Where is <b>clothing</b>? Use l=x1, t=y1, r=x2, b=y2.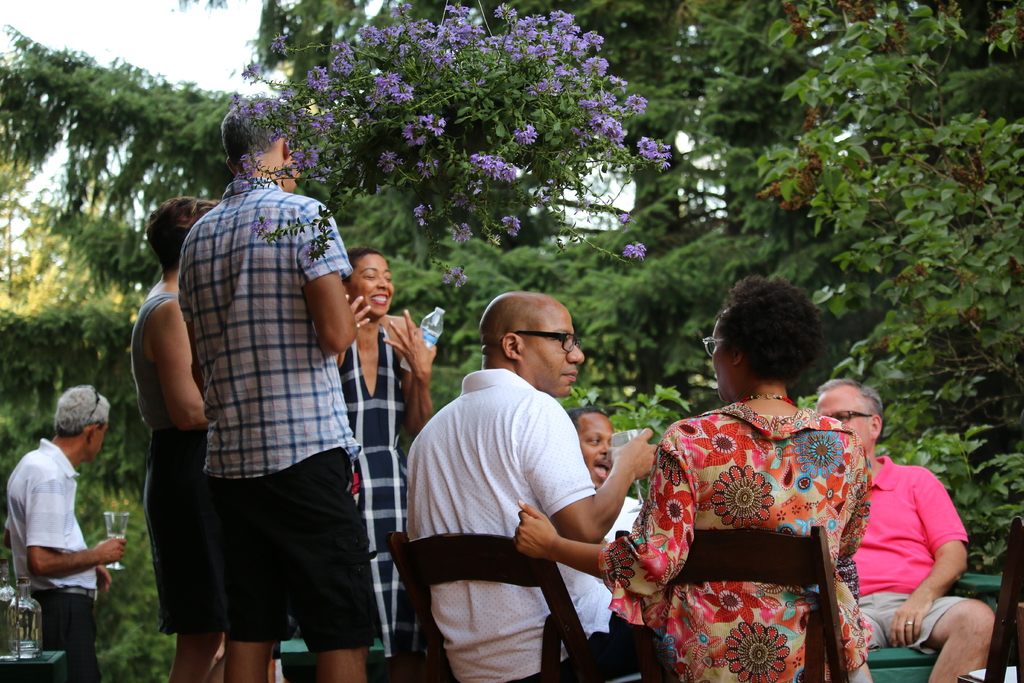
l=592, t=394, r=874, b=682.
